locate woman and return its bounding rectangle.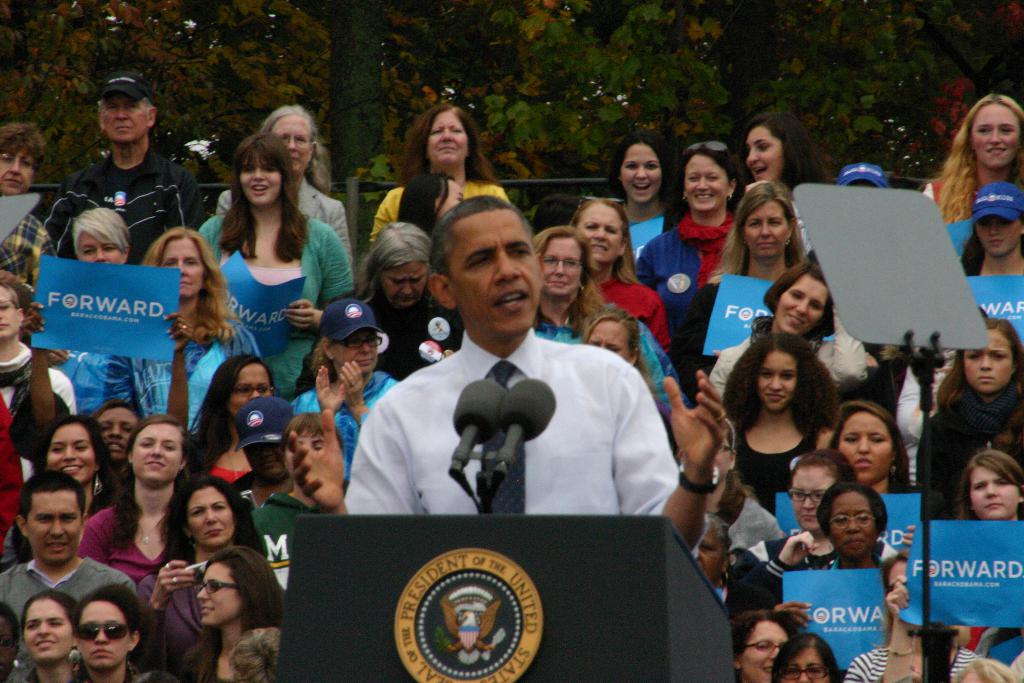
pyautogui.locateOnScreen(927, 93, 1023, 226).
